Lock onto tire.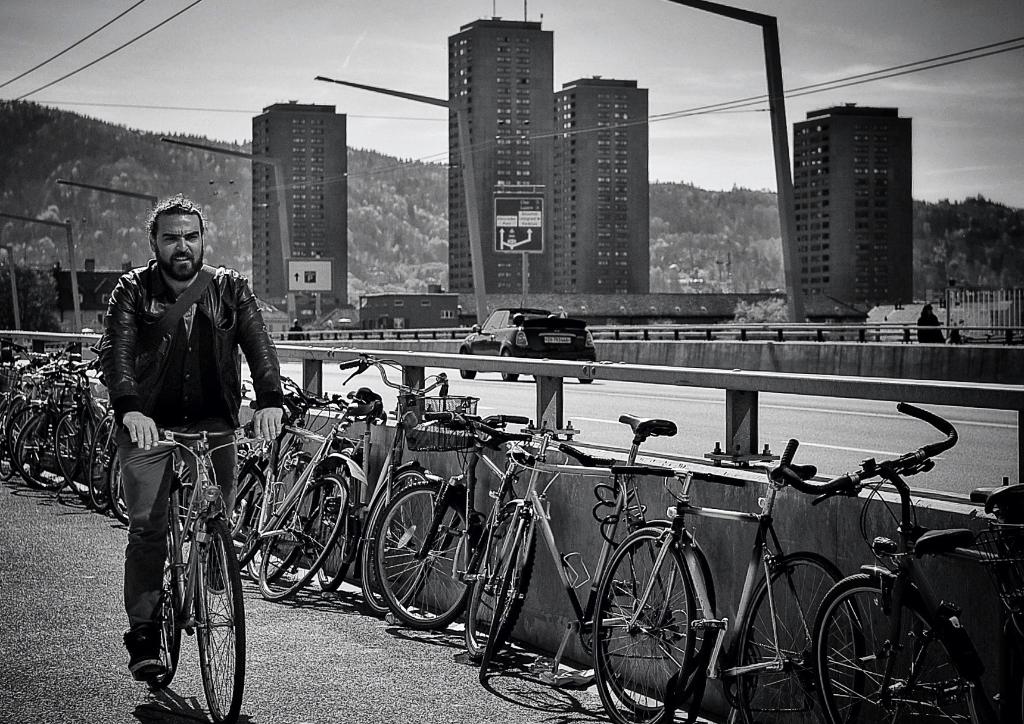
Locked: pyautogui.locateOnScreen(204, 511, 236, 592).
